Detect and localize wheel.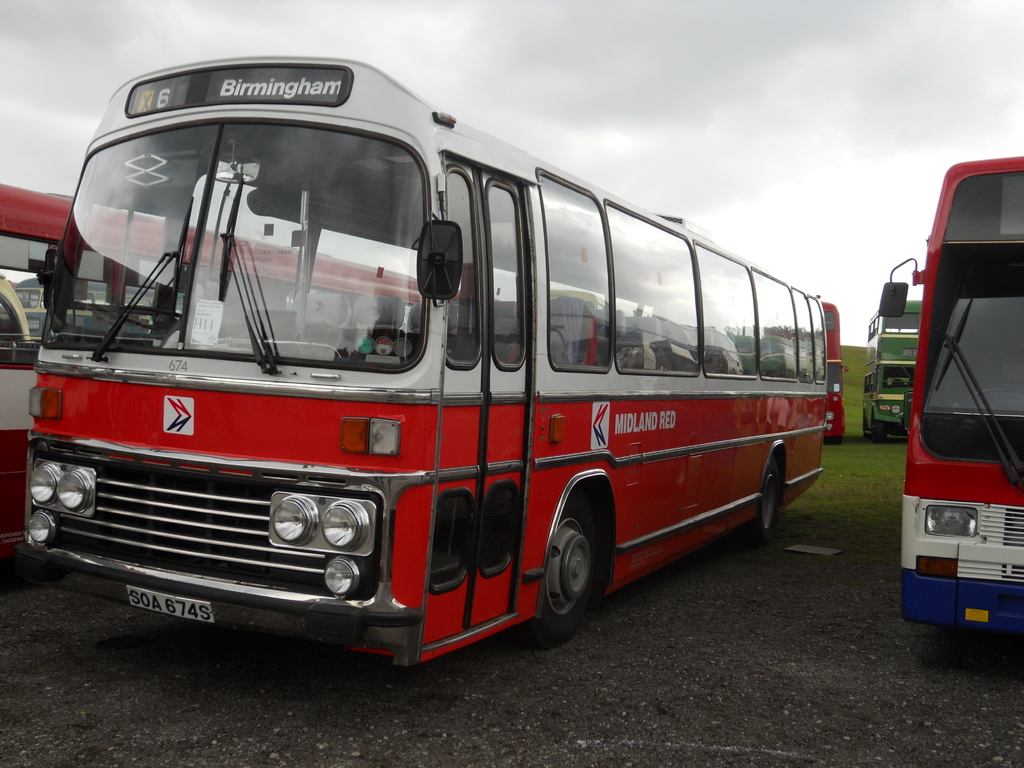
Localized at [left=828, top=435, right=842, bottom=444].
